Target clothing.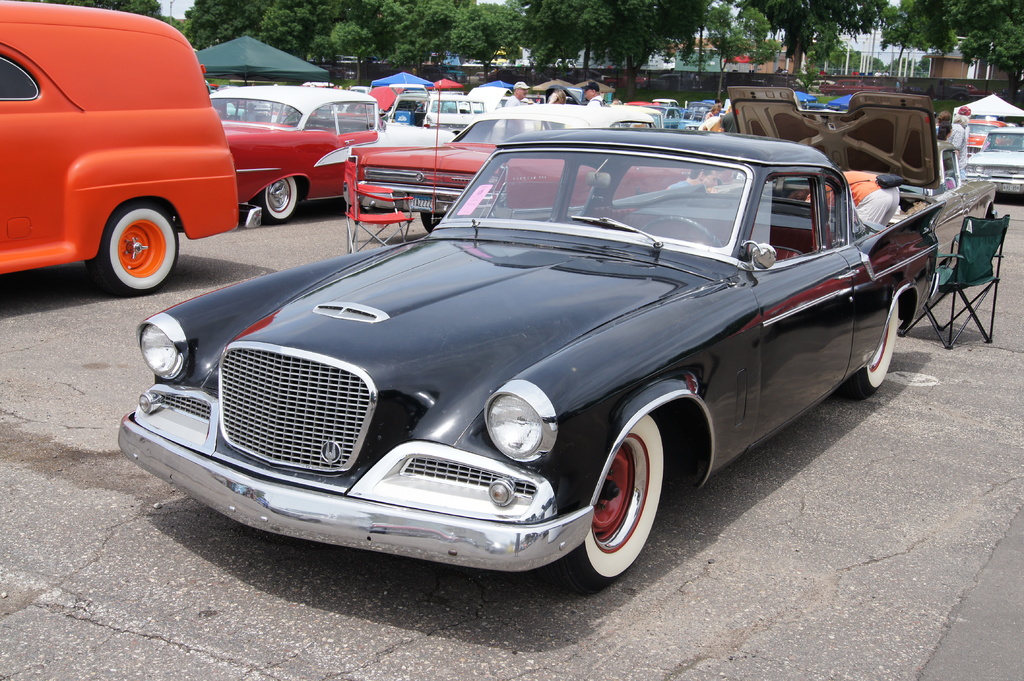
Target region: box(943, 124, 970, 184).
